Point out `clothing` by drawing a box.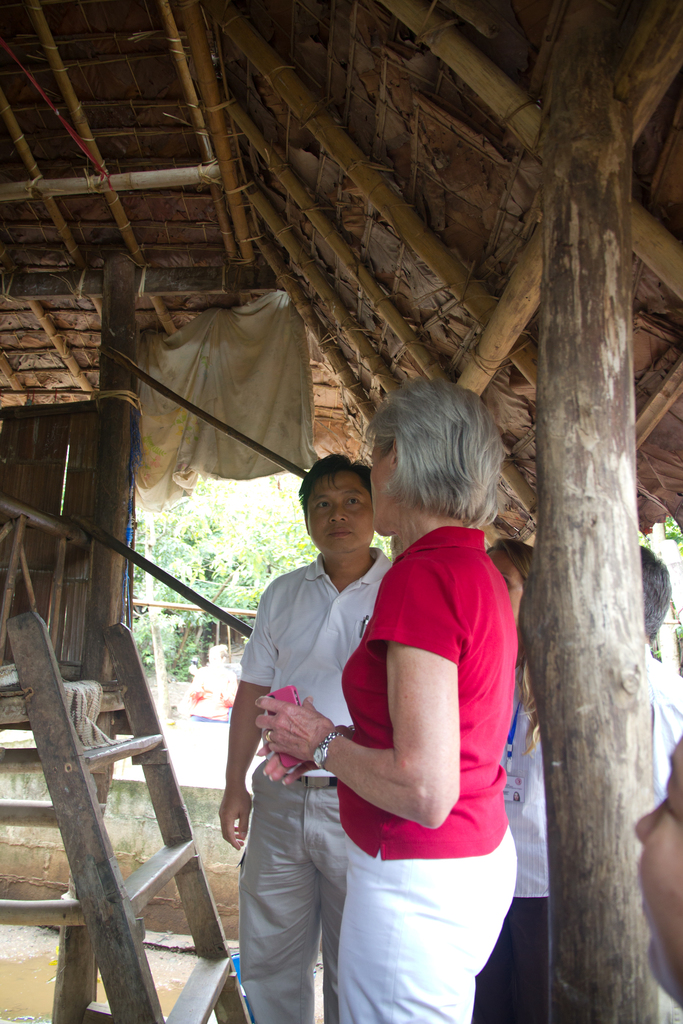
335, 519, 518, 1023.
